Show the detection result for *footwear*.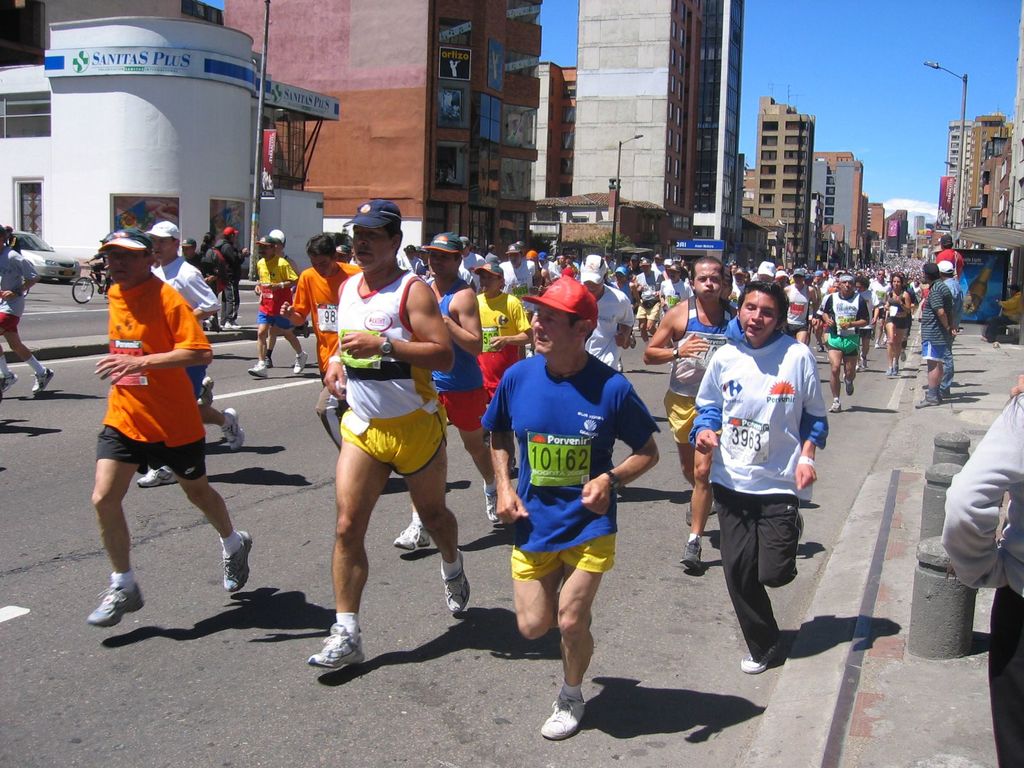
box(840, 374, 856, 400).
